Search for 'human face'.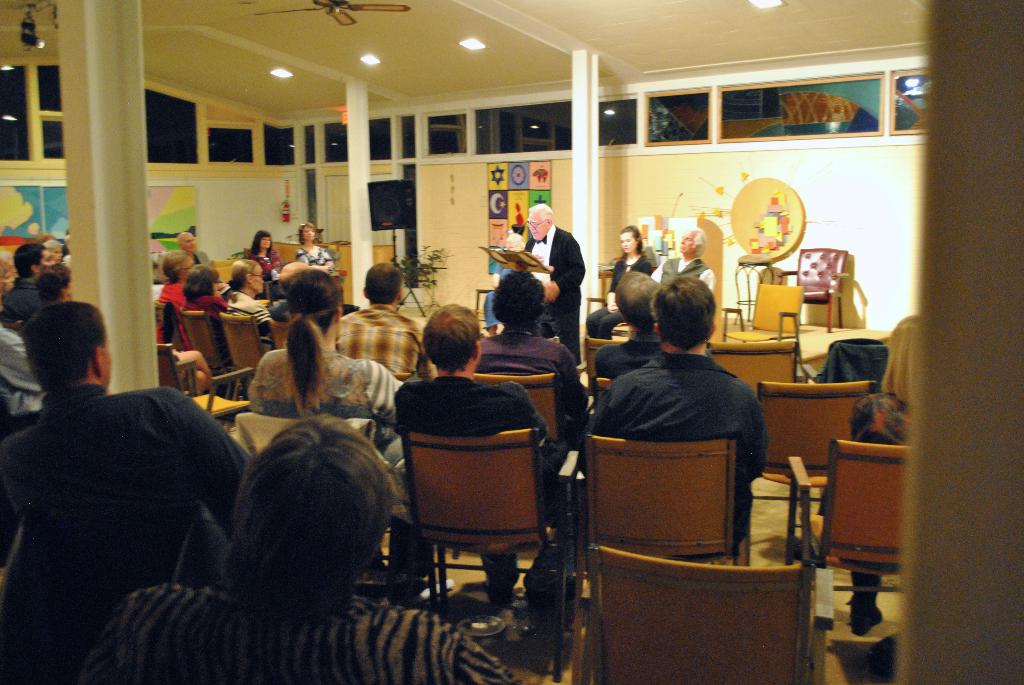
Found at Rect(528, 213, 543, 239).
